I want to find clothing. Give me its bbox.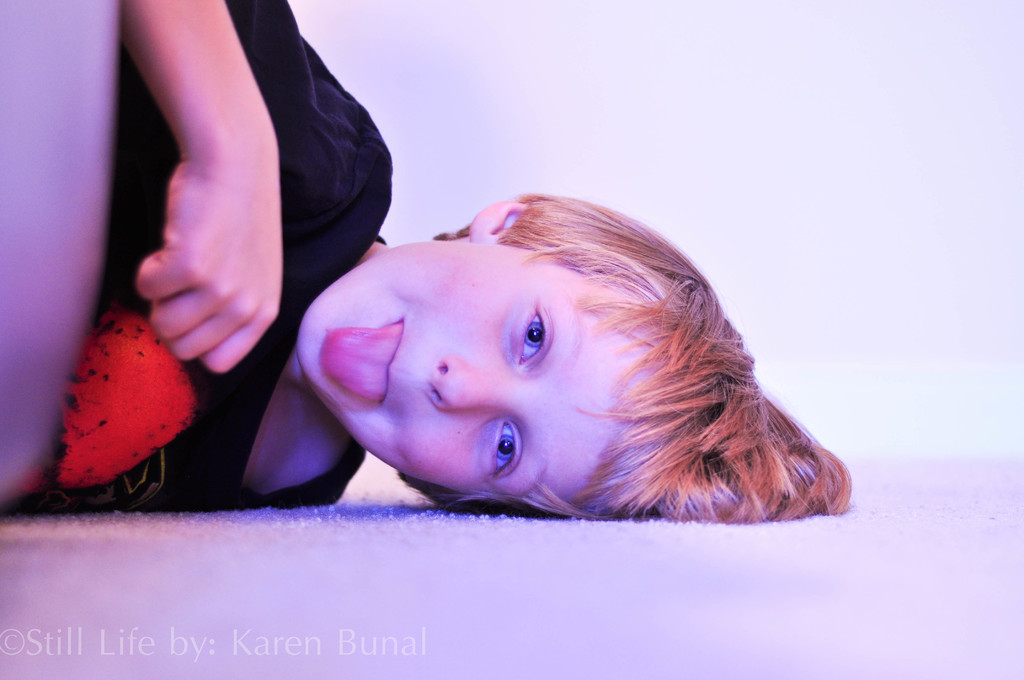
bbox(0, 0, 393, 518).
